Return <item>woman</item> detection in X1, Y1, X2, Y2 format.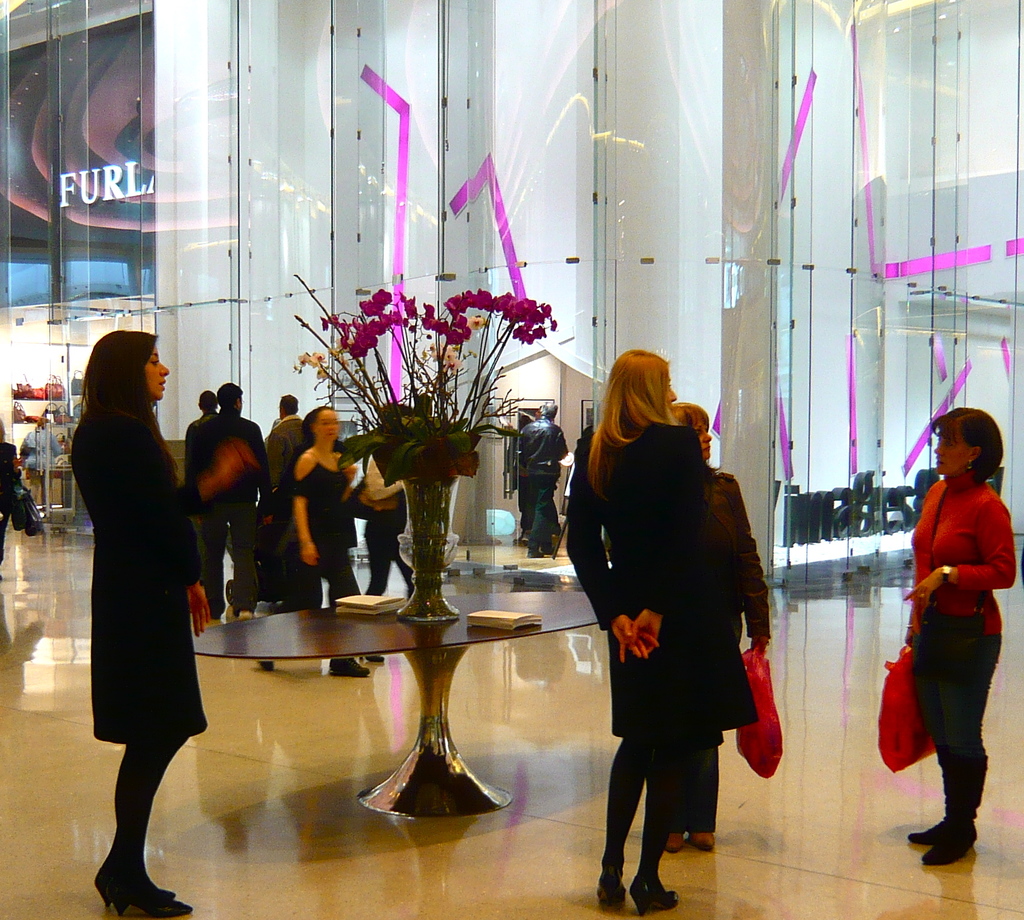
900, 411, 1017, 862.
